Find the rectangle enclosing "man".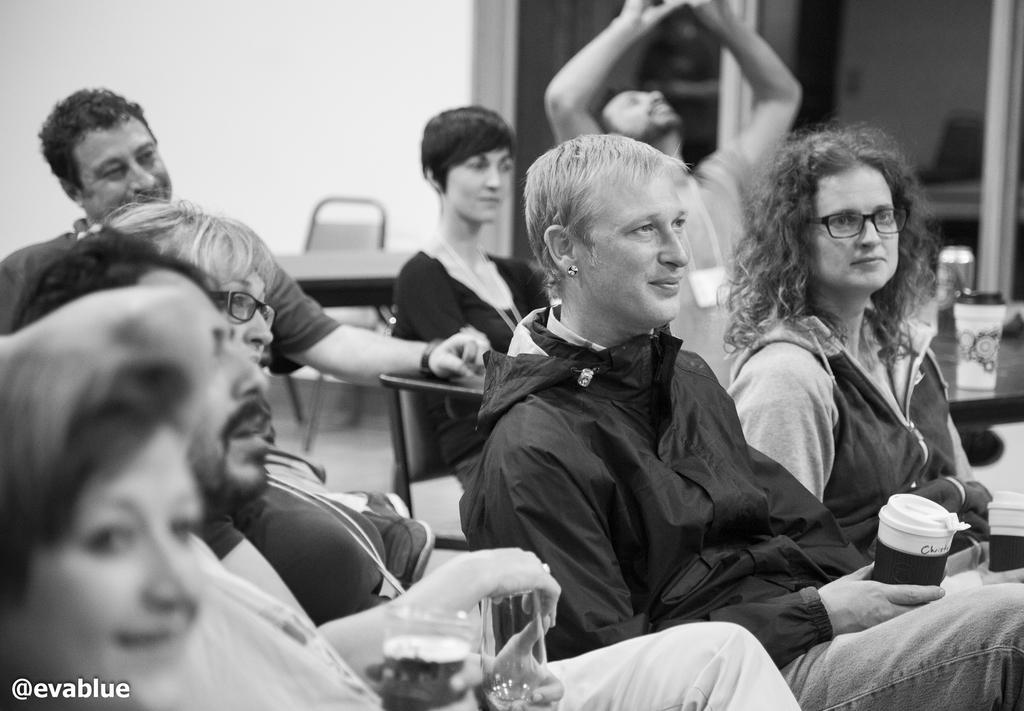
[left=15, top=223, right=323, bottom=625].
